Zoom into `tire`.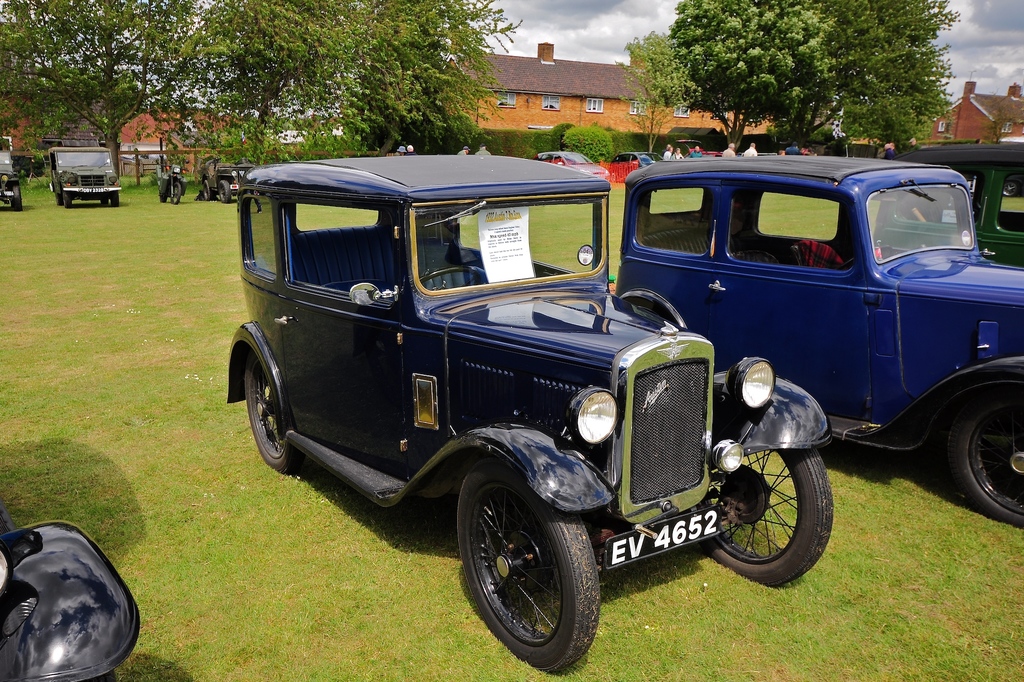
Zoom target: (left=218, top=181, right=232, bottom=203).
